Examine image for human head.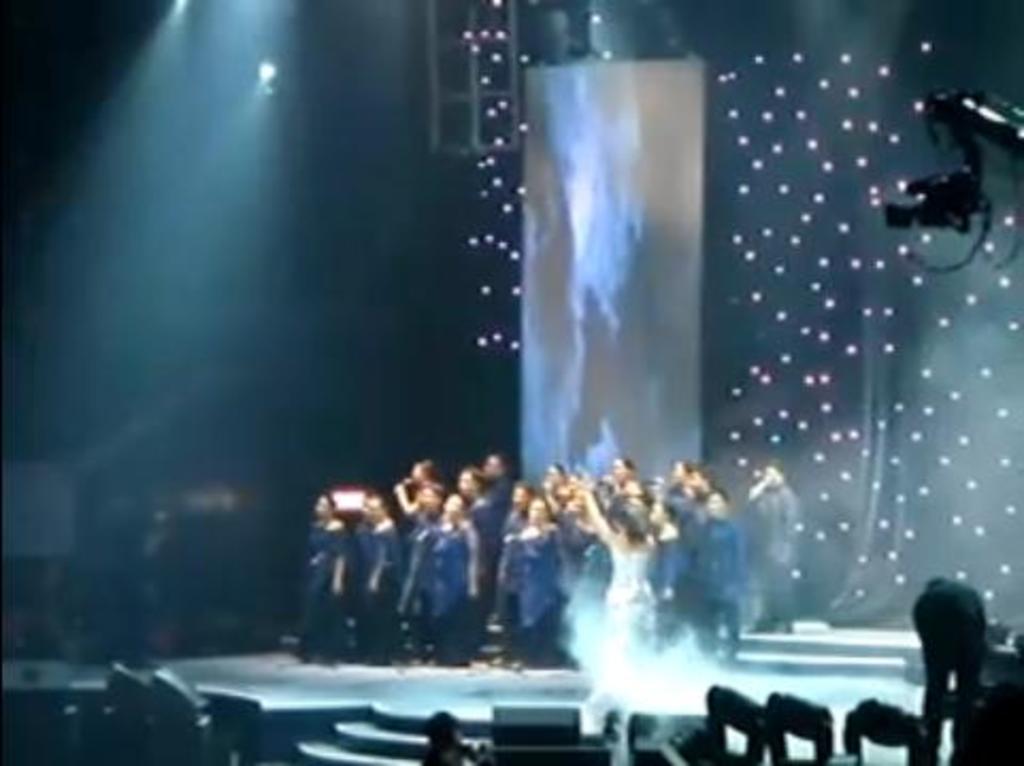
Examination result: left=362, top=496, right=392, bottom=517.
